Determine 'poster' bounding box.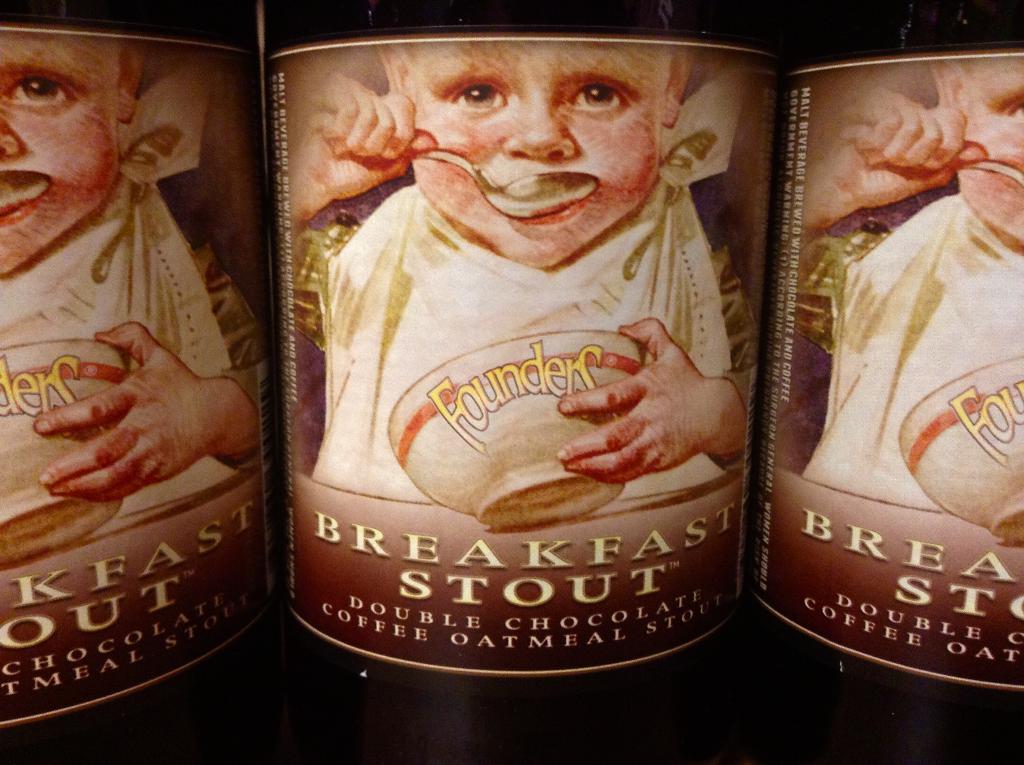
Determined: BBox(275, 31, 781, 677).
